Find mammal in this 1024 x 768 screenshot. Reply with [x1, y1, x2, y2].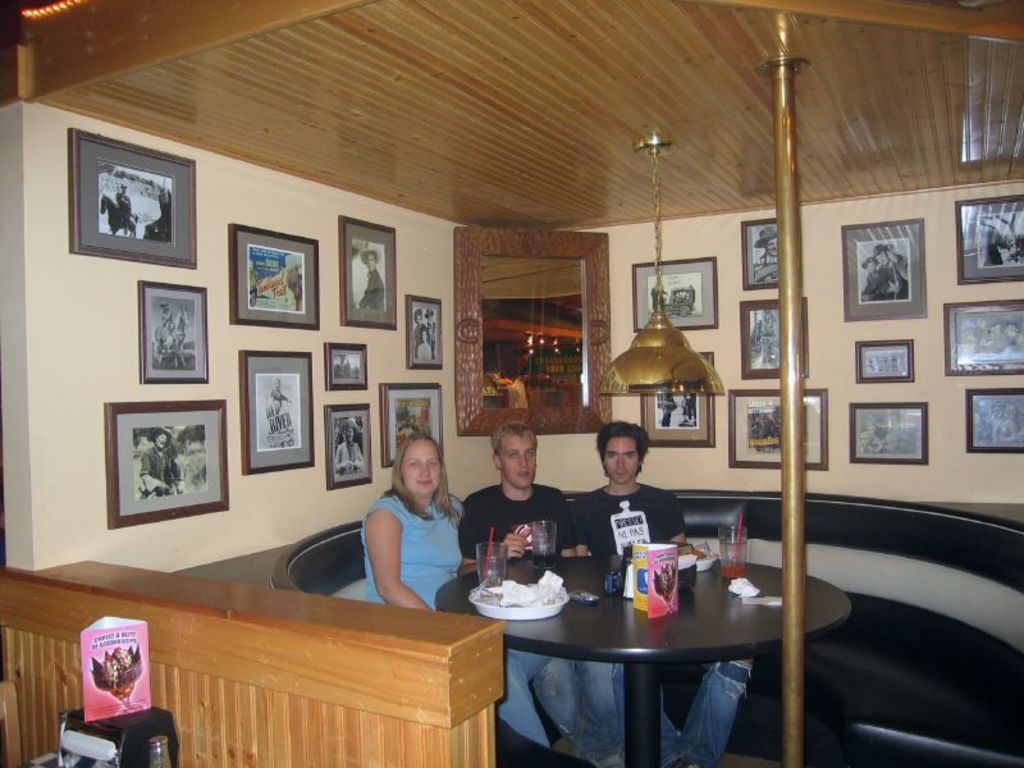
[116, 182, 129, 212].
